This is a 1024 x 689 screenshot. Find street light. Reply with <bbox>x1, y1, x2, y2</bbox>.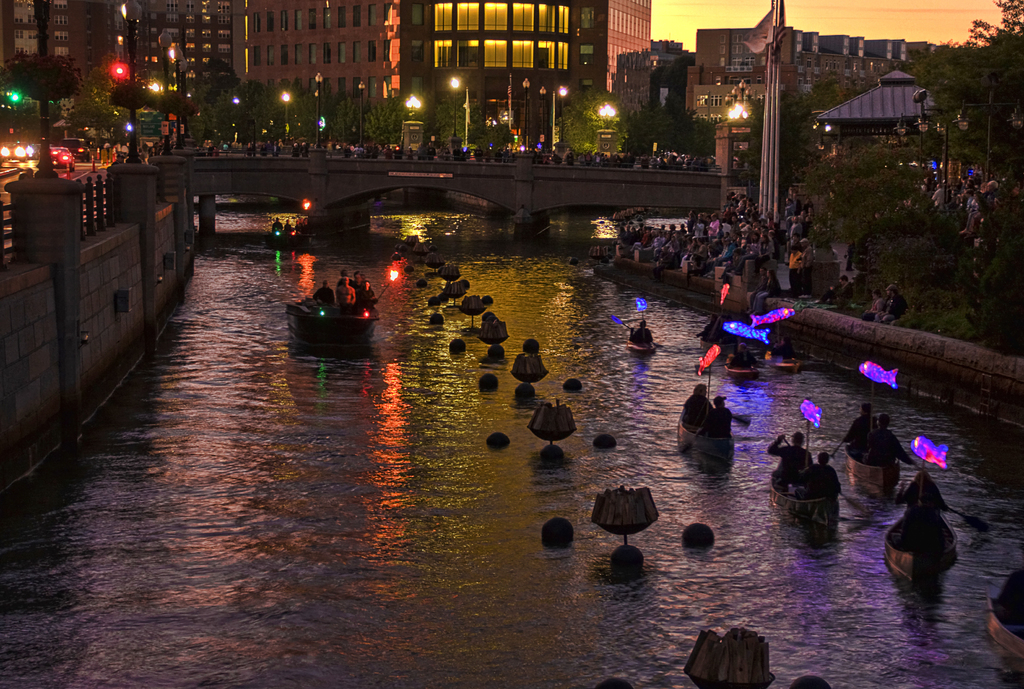
<bbox>177, 59, 190, 138</bbox>.
